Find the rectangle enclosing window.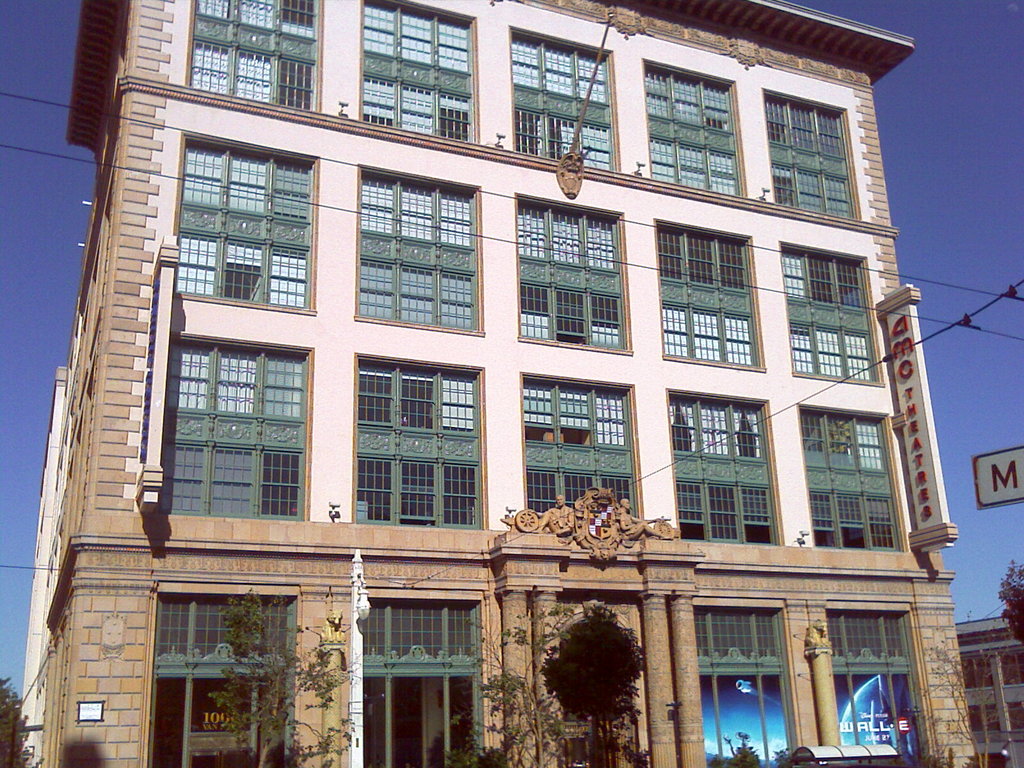
locate(75, 355, 96, 538).
